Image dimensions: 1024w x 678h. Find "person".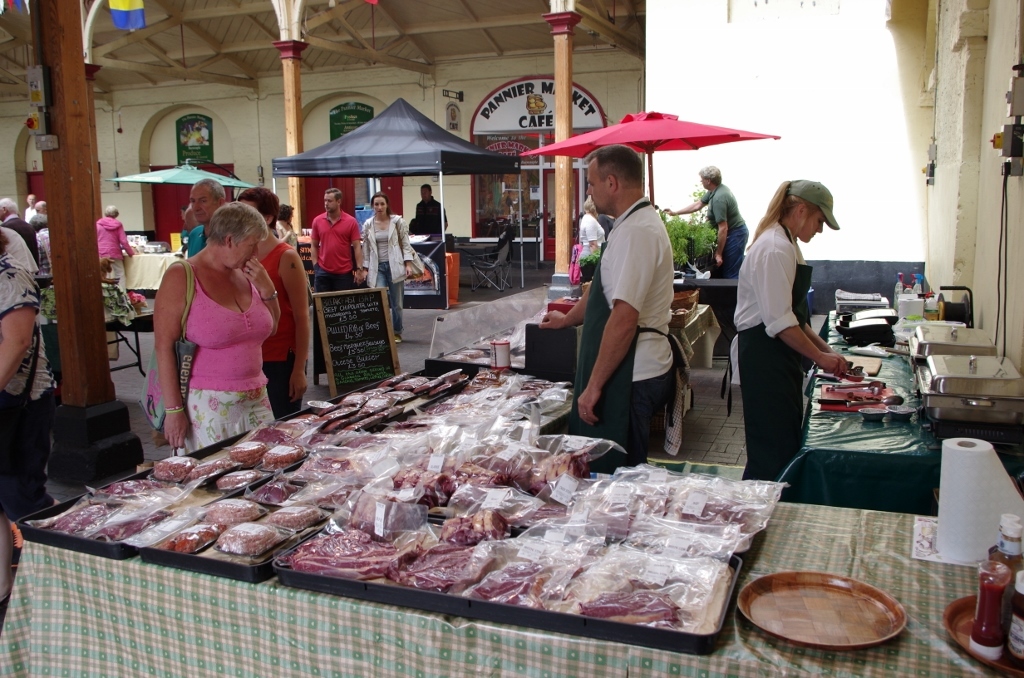
[0, 259, 50, 607].
